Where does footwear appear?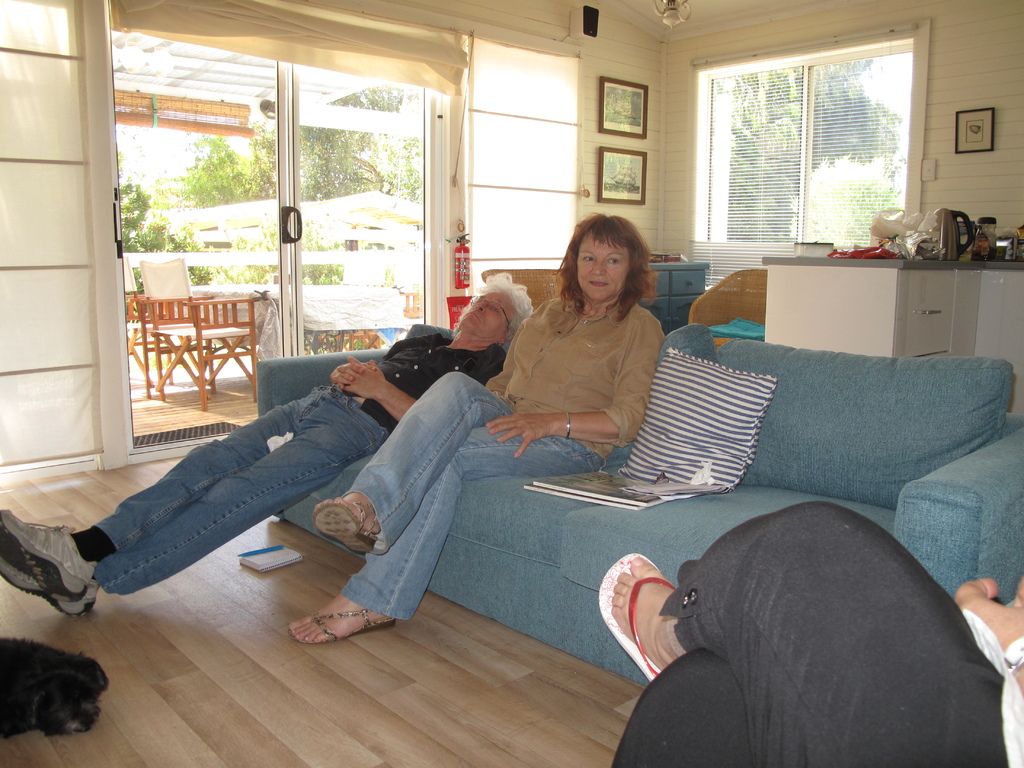
Appears at 595 554 678 691.
